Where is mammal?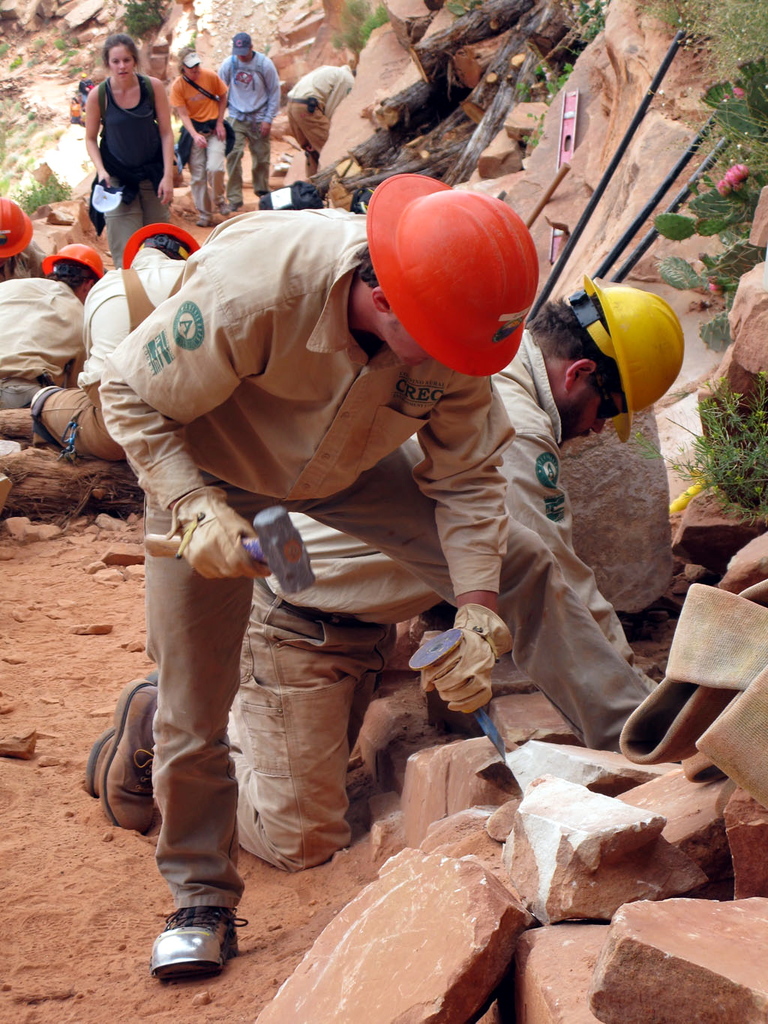
BBox(169, 41, 229, 224).
